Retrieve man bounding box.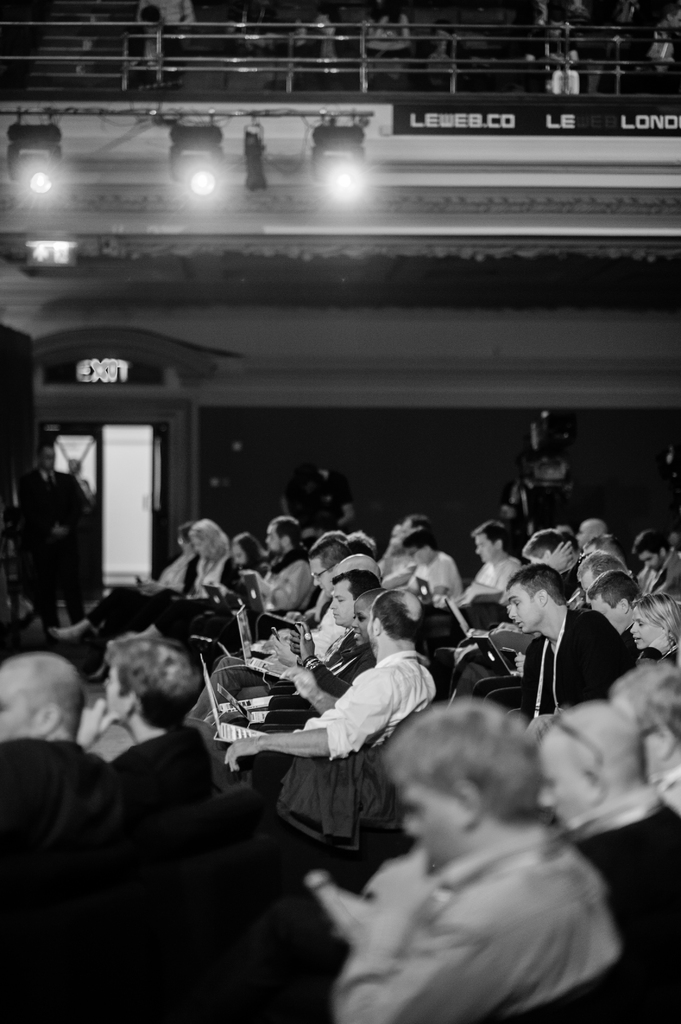
Bounding box: locate(19, 442, 92, 631).
